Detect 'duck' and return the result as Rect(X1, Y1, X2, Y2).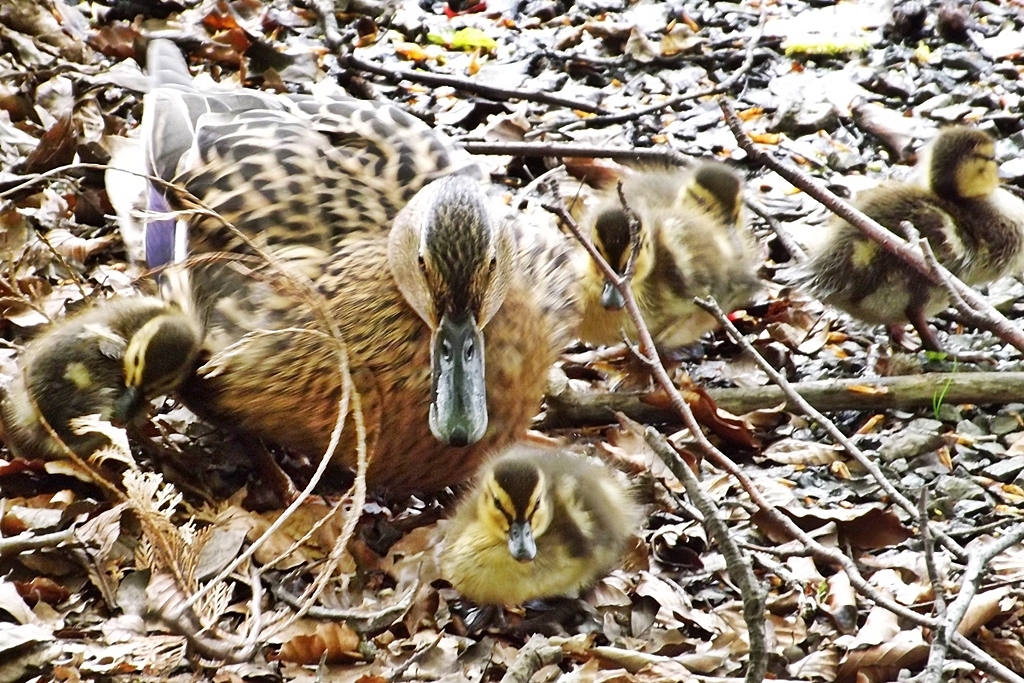
Rect(640, 152, 788, 349).
